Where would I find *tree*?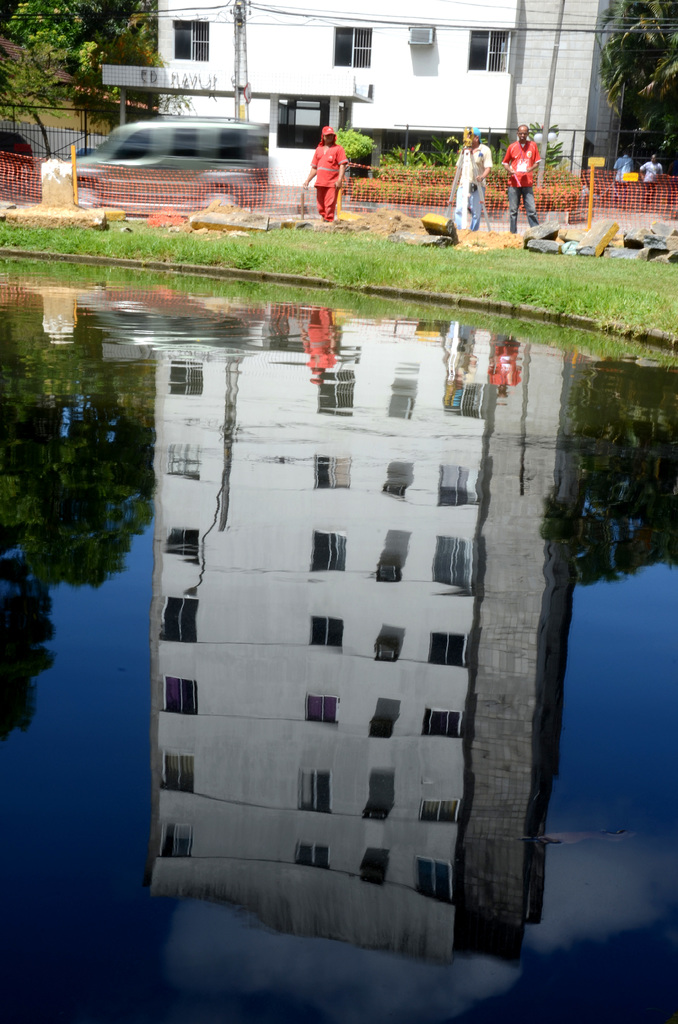
At crop(0, 0, 165, 154).
